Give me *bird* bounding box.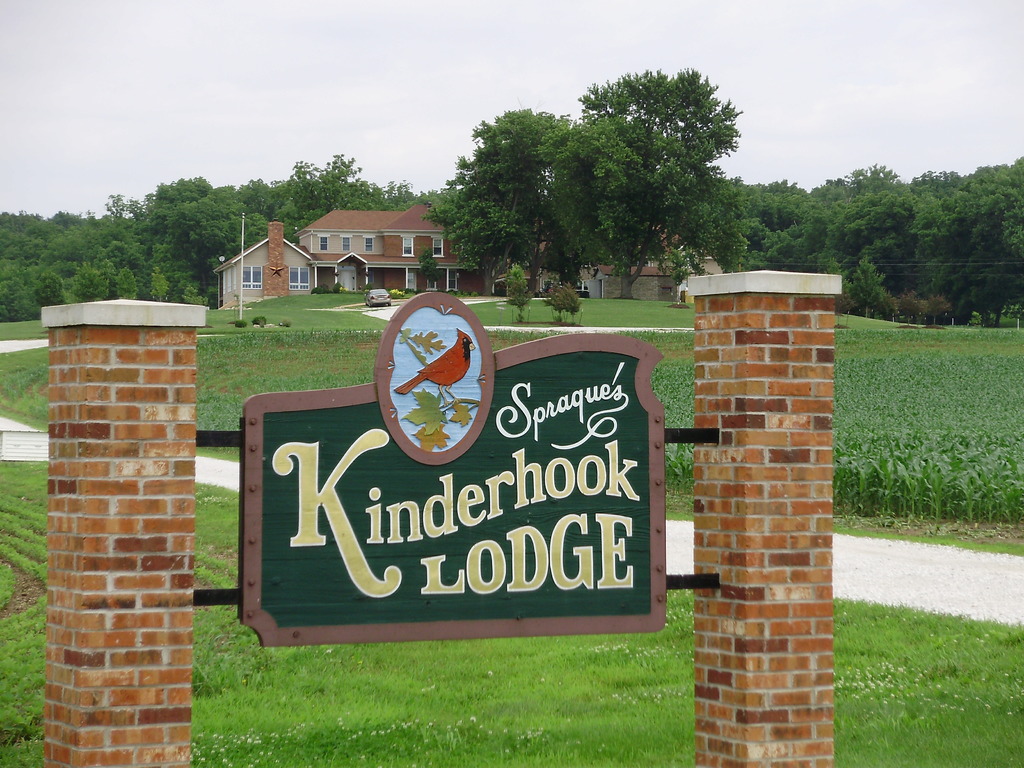
x1=399 y1=328 x2=479 y2=408.
